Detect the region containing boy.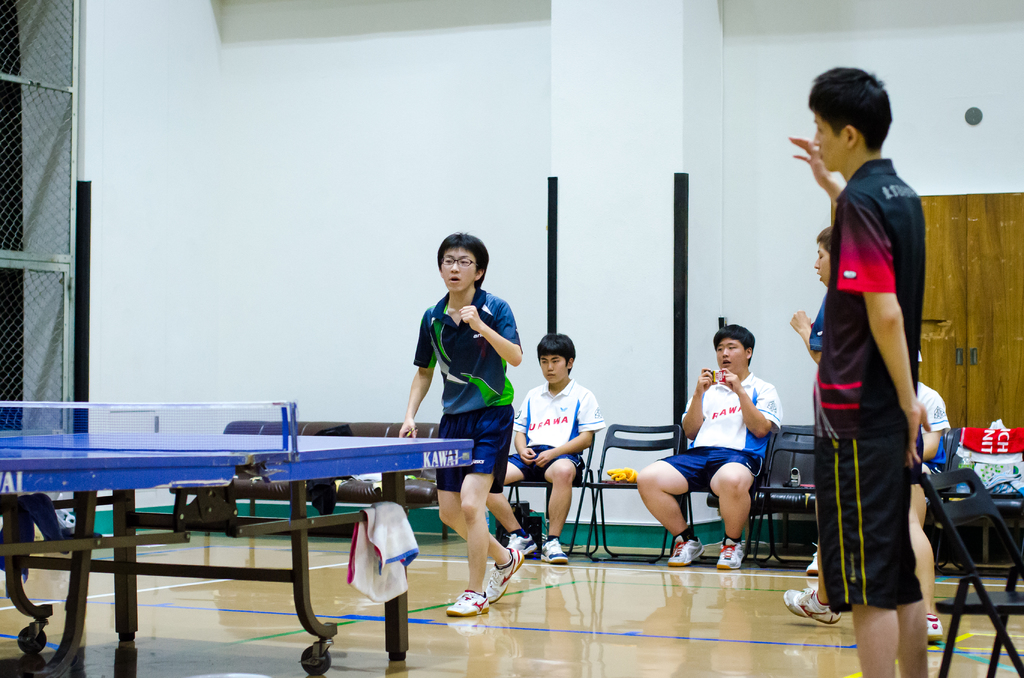
780:213:922:638.
